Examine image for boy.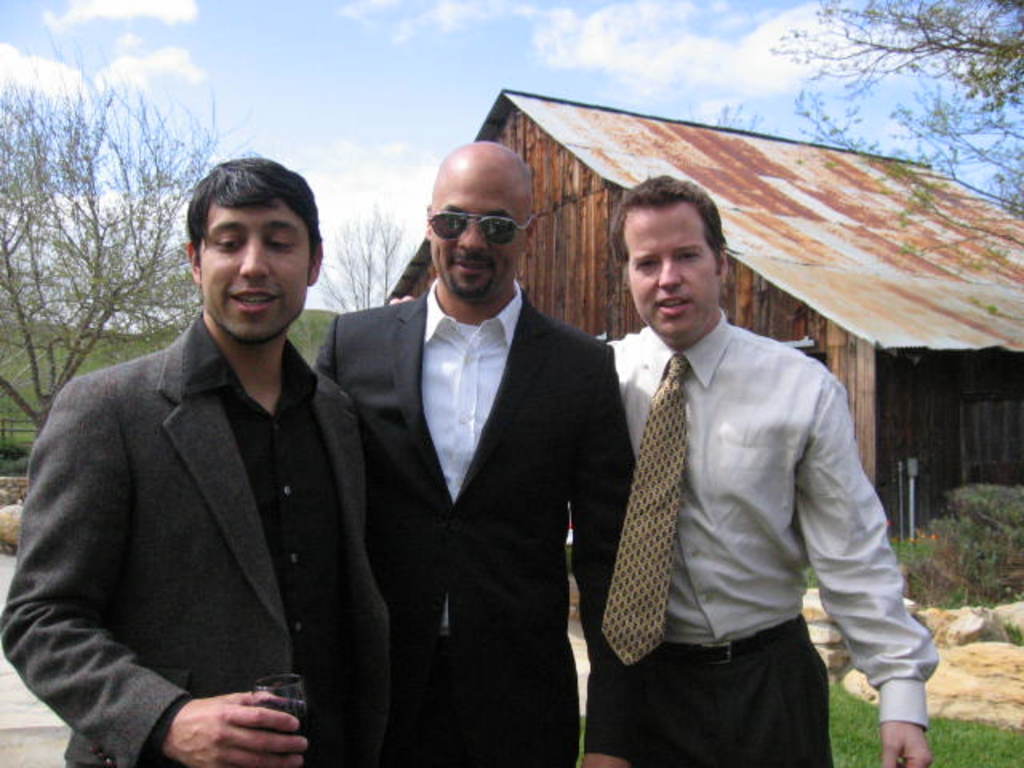
Examination result: bbox=[0, 154, 410, 766].
